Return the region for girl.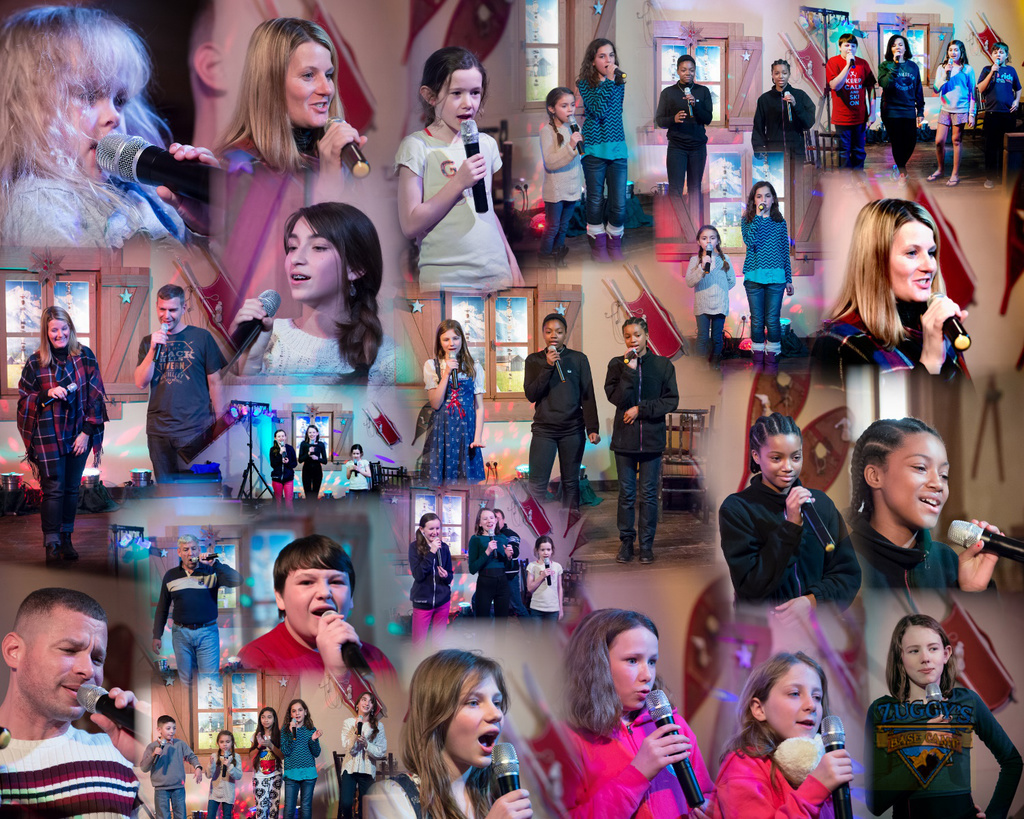
{"left": 330, "top": 693, "right": 386, "bottom": 813}.
